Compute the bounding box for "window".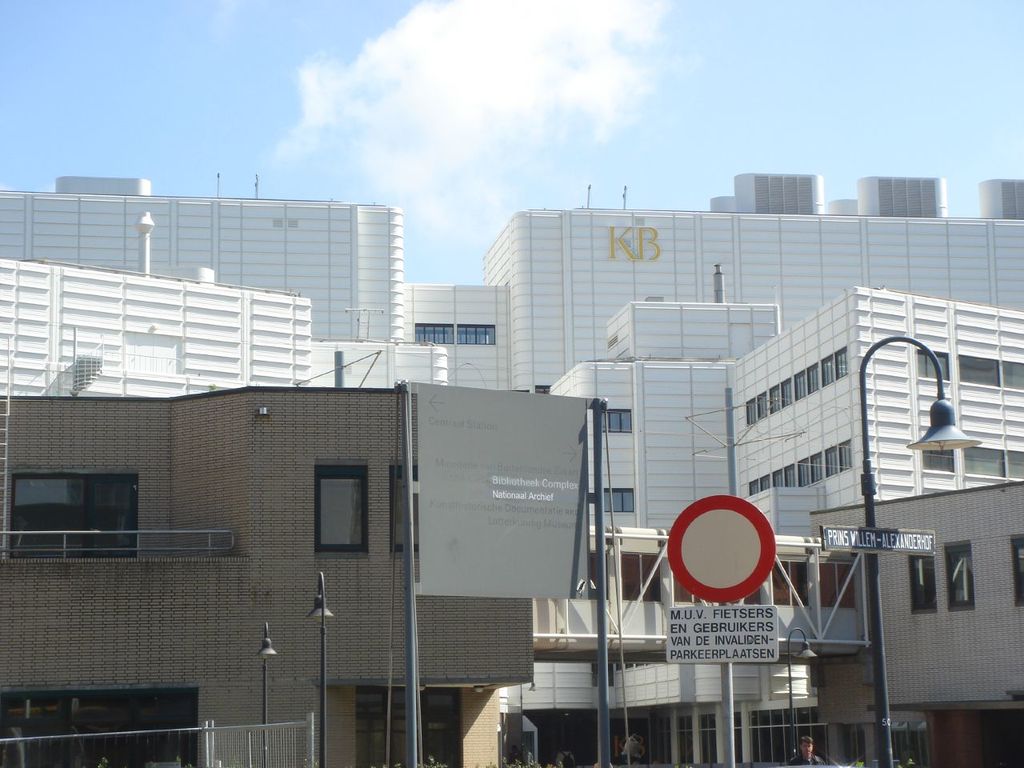
l=1006, t=536, r=1023, b=608.
